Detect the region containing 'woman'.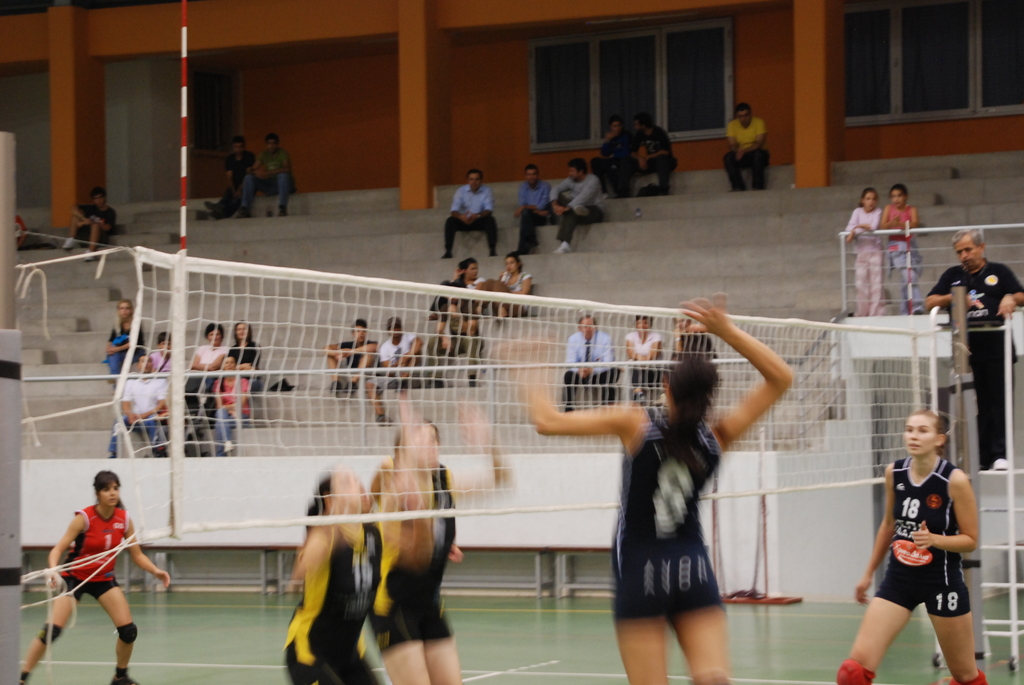
box(278, 472, 410, 684).
